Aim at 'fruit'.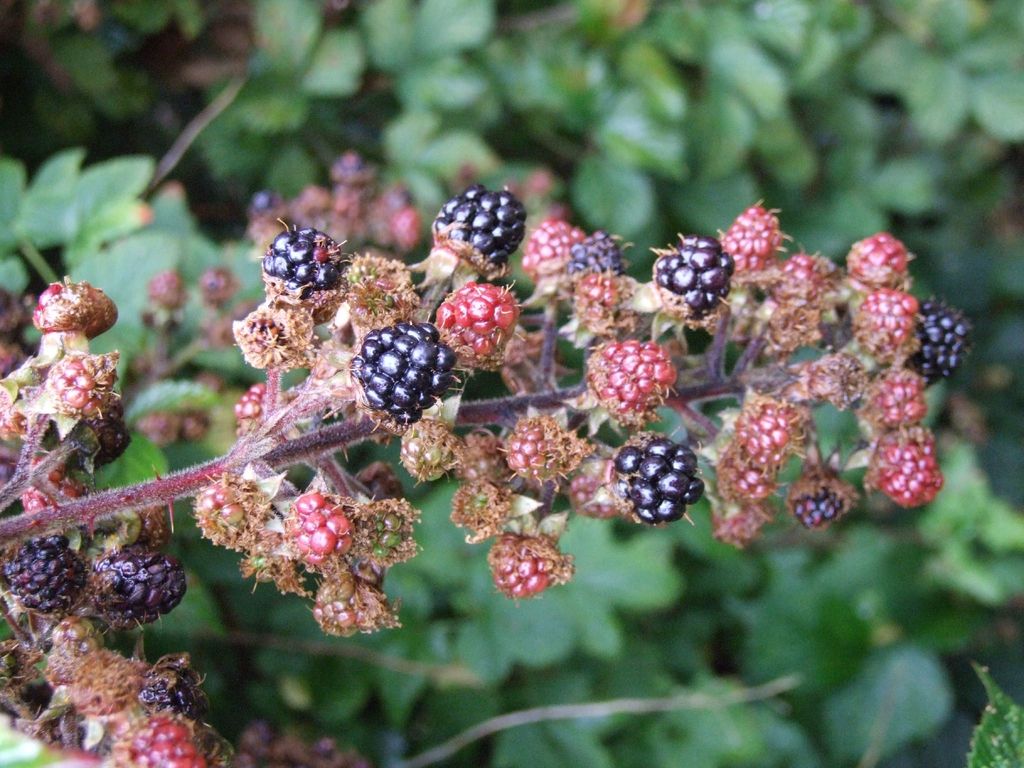
Aimed at crop(438, 180, 531, 271).
